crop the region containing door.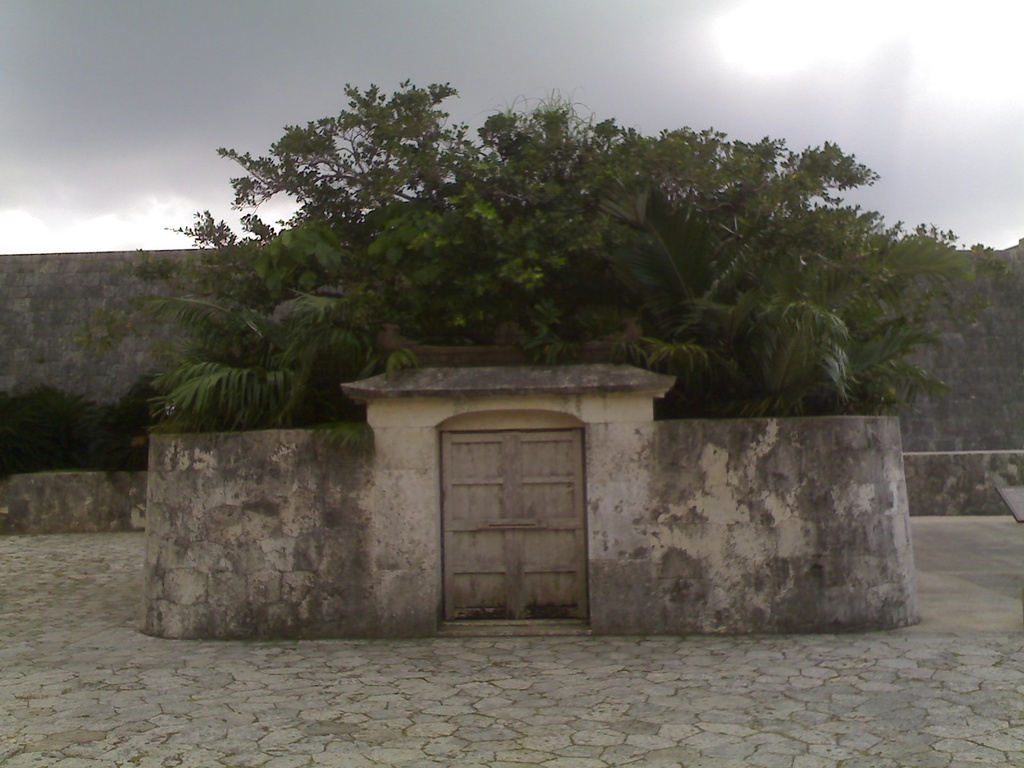
Crop region: detection(442, 407, 588, 627).
